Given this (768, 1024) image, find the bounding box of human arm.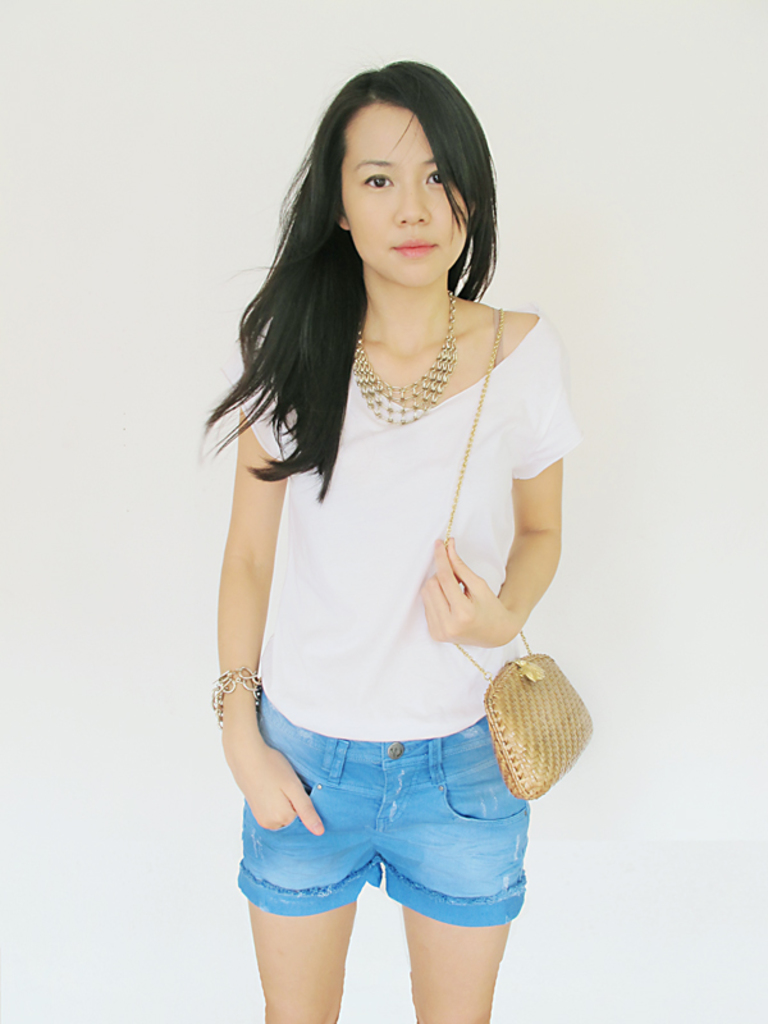
x1=476 y1=424 x2=581 y2=690.
